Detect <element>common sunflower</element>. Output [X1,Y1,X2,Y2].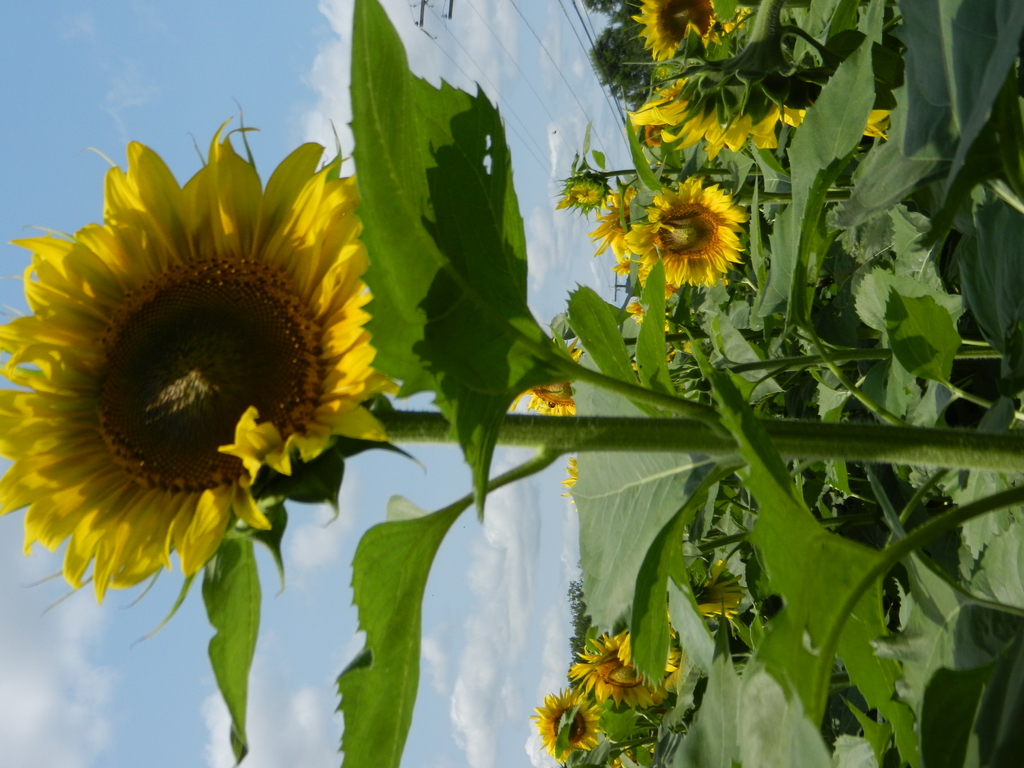
[622,52,804,150].
